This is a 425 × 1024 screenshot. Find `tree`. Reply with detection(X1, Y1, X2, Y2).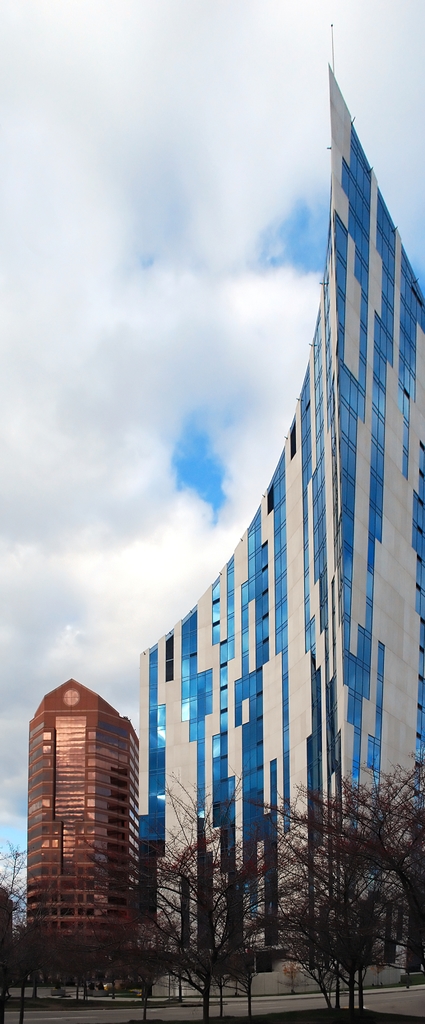
detection(263, 756, 414, 998).
